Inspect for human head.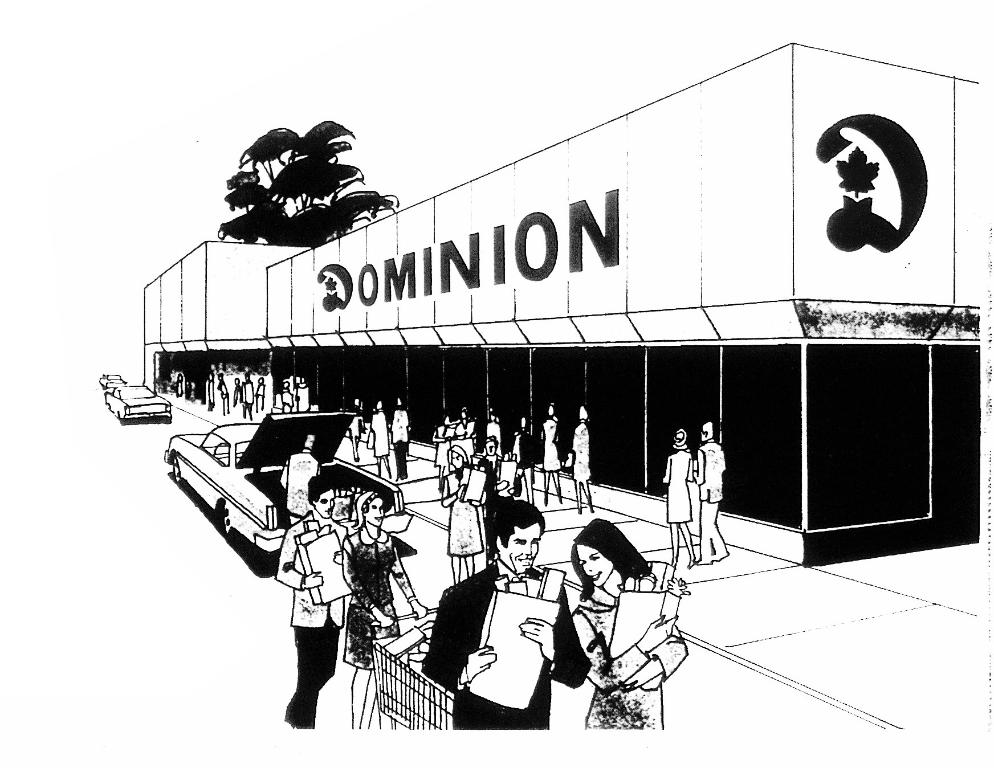
Inspection: 486, 435, 499, 455.
